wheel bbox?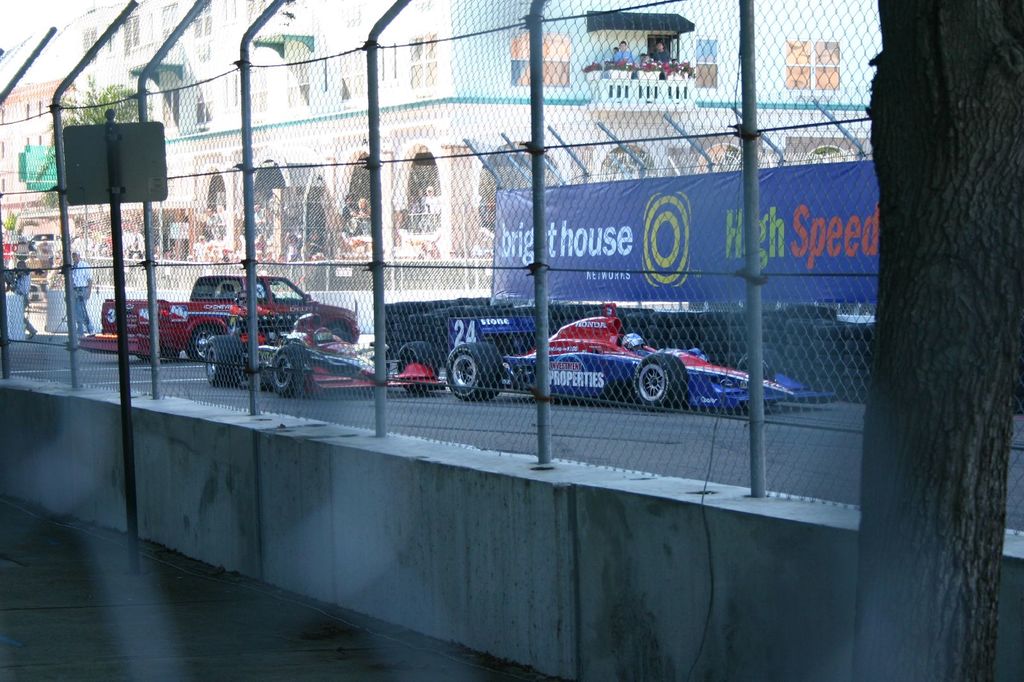
447:339:503:404
